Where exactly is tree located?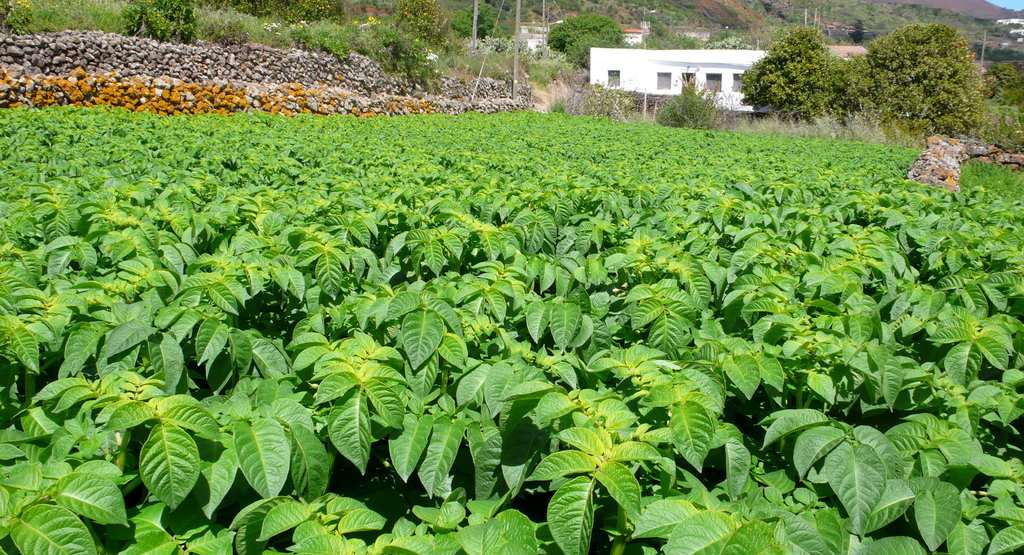
Its bounding box is <box>200,0,341,33</box>.
